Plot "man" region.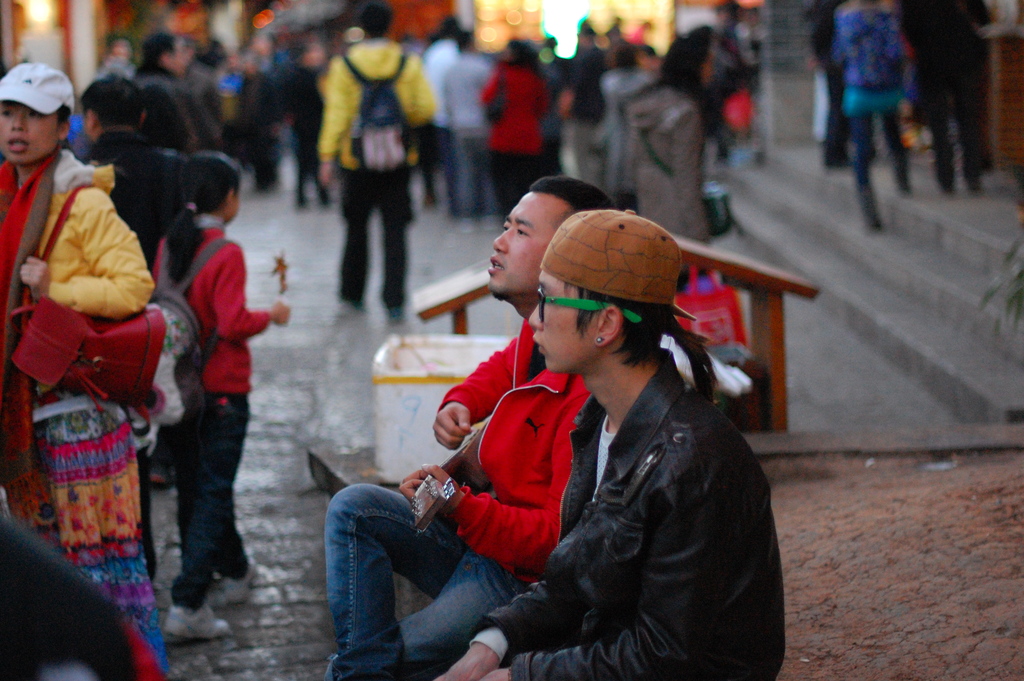
Plotted at select_region(320, 1, 440, 320).
